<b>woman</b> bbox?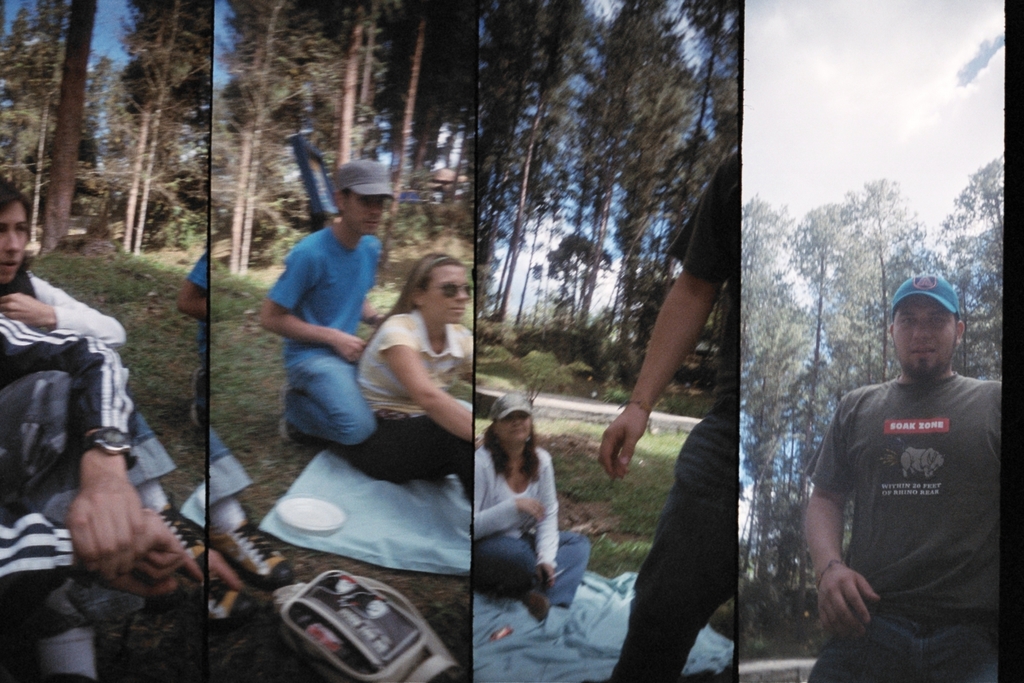
354/252/477/509
